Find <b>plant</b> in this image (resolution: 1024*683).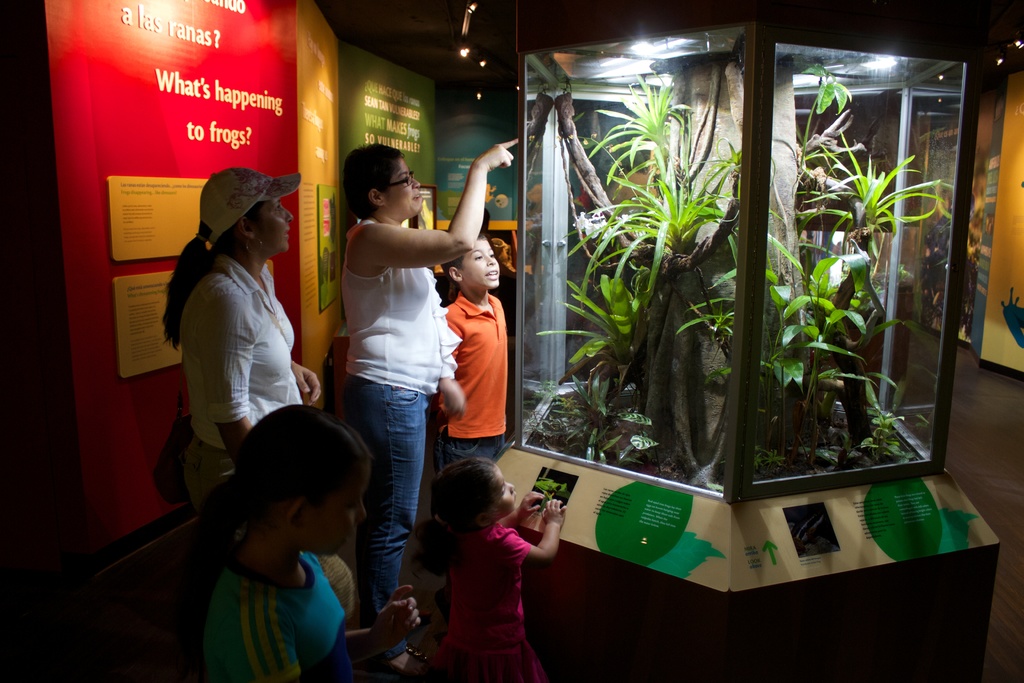
(left=527, top=59, right=755, bottom=461).
